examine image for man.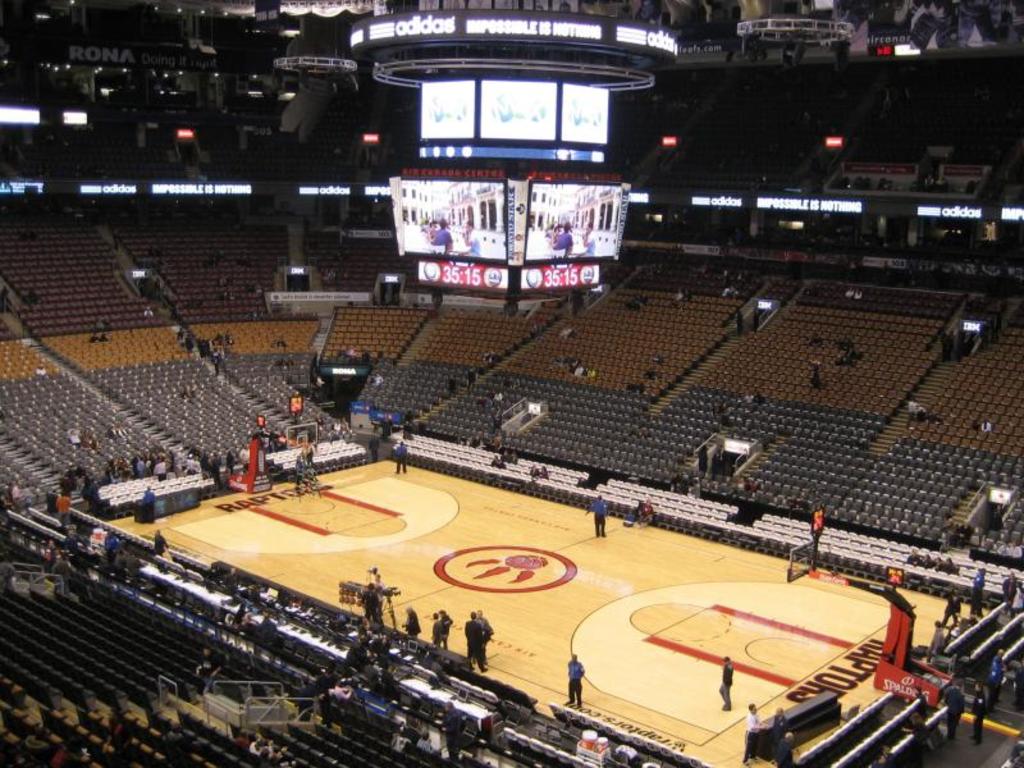
Examination result: x1=562, y1=654, x2=586, y2=712.
